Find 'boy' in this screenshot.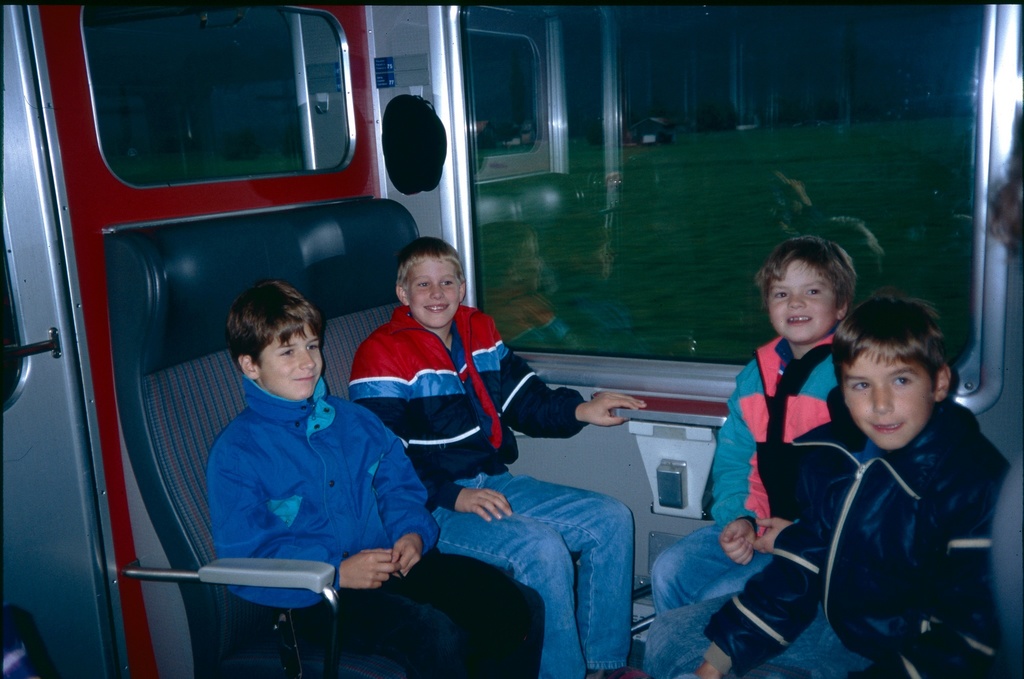
The bounding box for 'boy' is [343, 232, 651, 672].
